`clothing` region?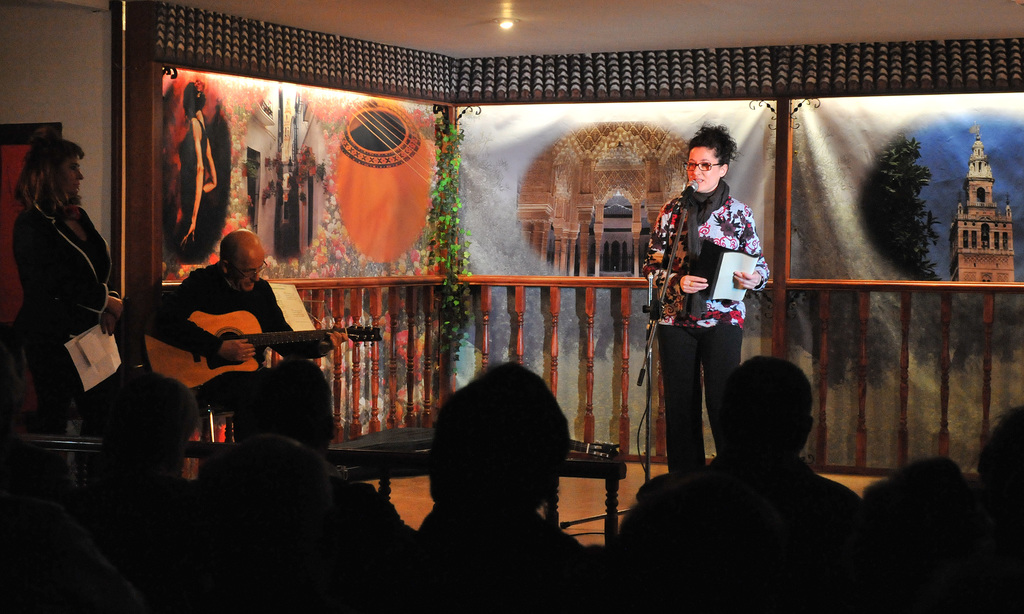
[196,431,413,545]
